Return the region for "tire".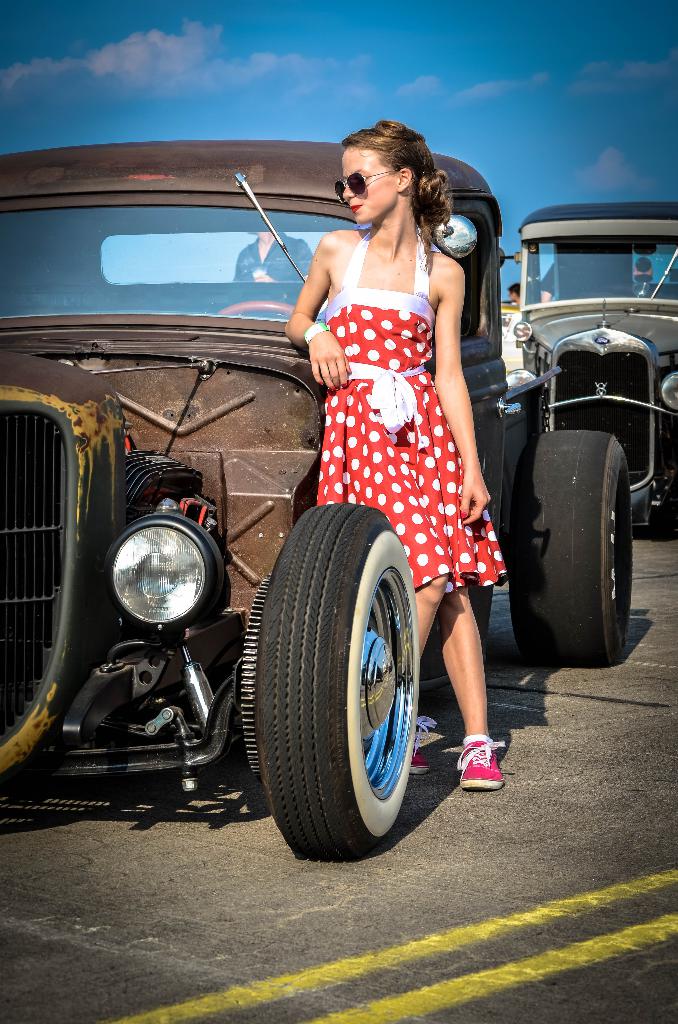
(left=513, top=431, right=634, bottom=665).
